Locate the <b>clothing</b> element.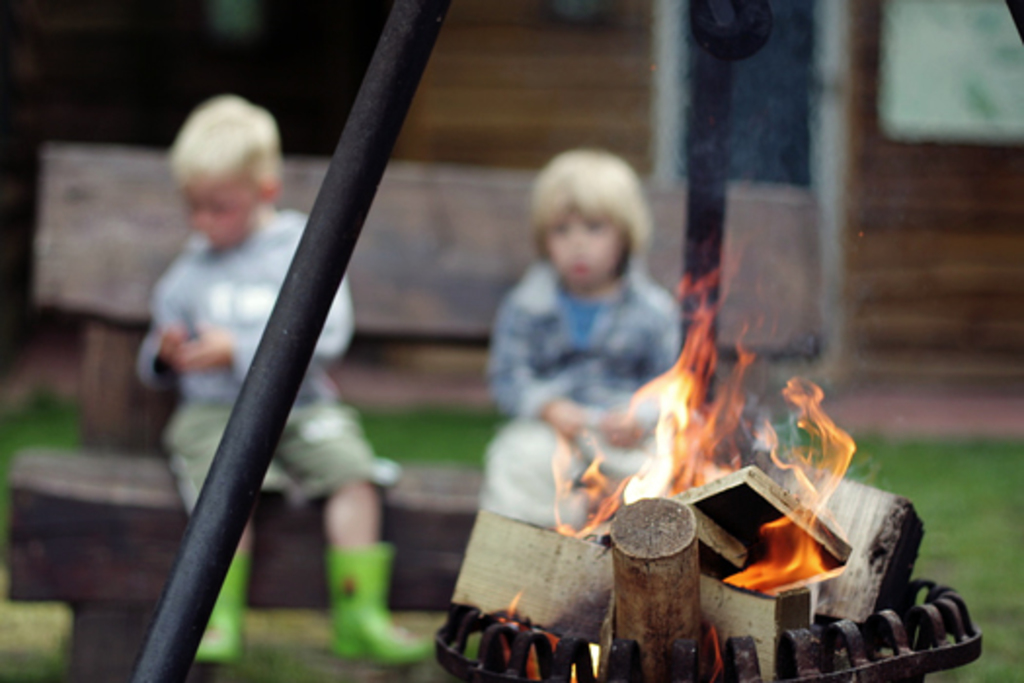
Element bbox: <region>488, 258, 704, 533</region>.
